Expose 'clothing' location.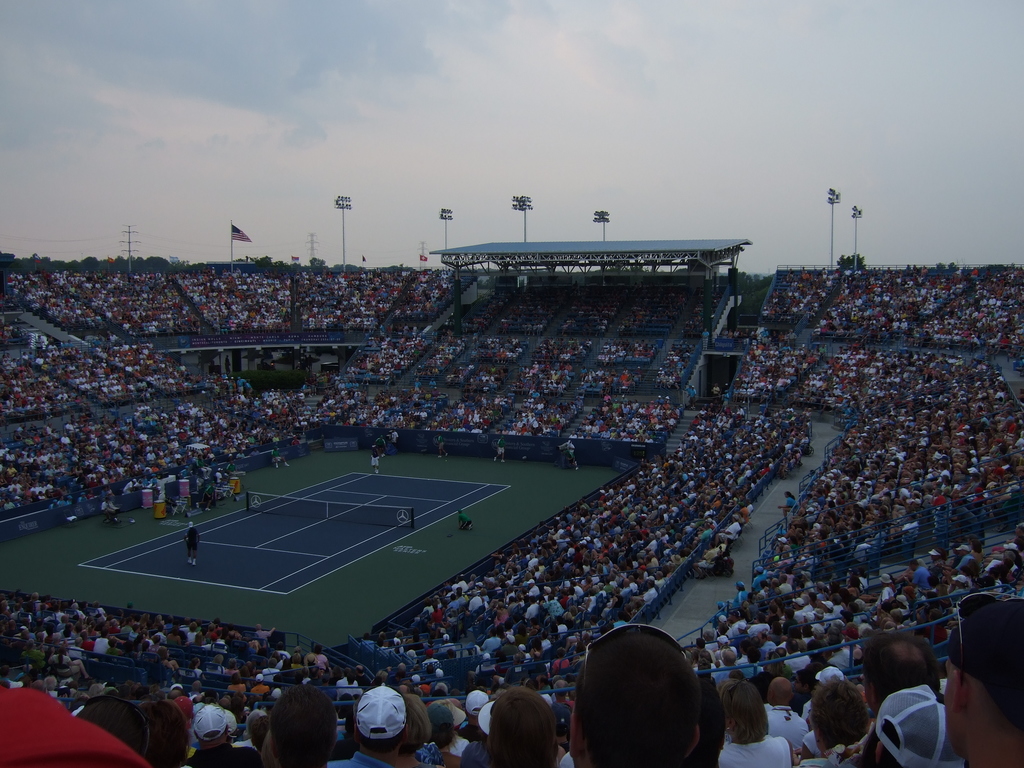
Exposed at left=713, top=668, right=742, bottom=687.
